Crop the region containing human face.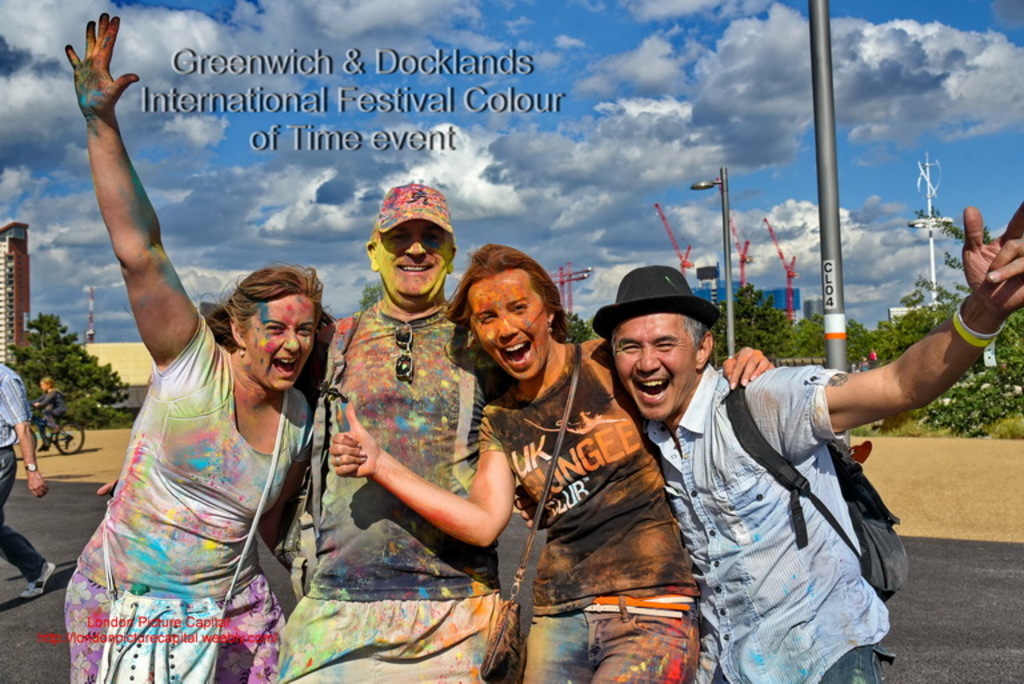
Crop region: 471/273/548/379.
